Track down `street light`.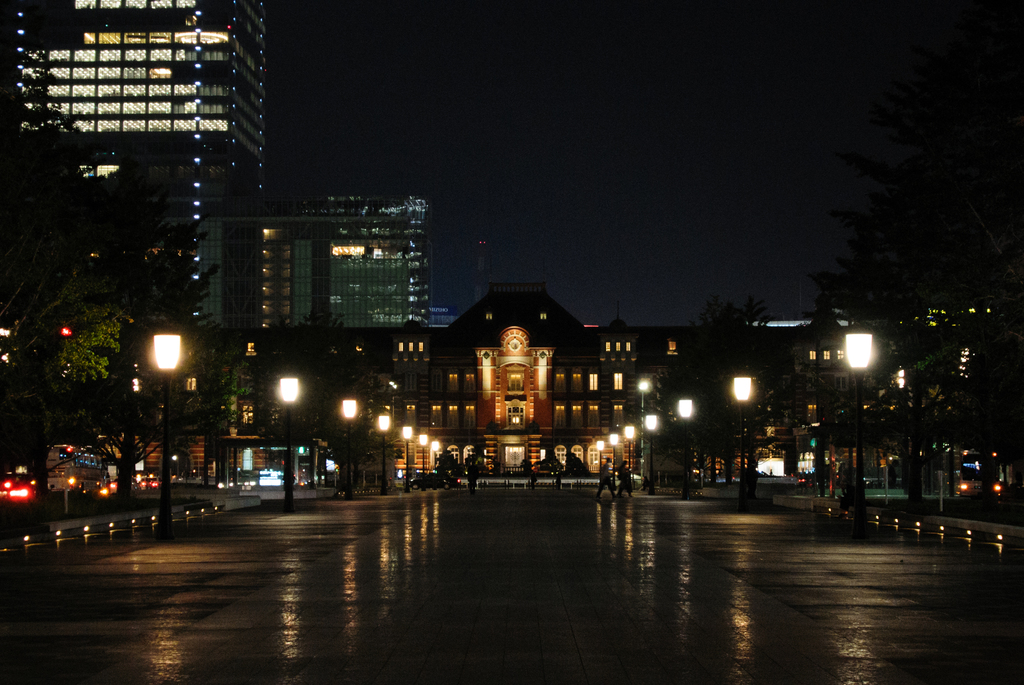
Tracked to bbox(838, 329, 877, 516).
